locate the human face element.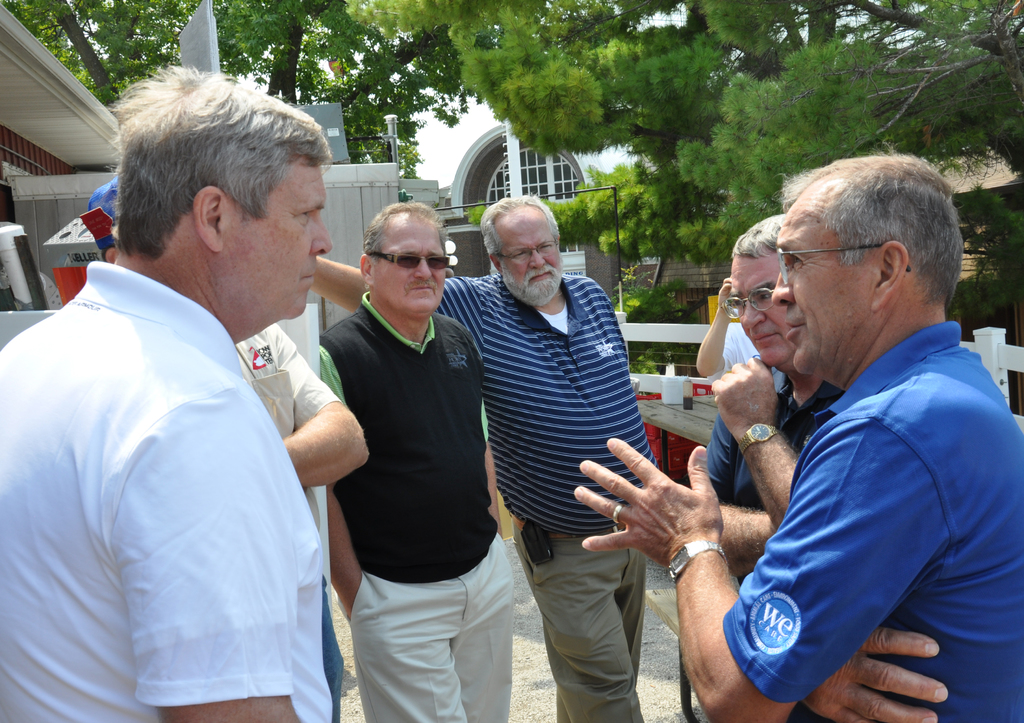
Element bbox: detection(498, 221, 564, 298).
